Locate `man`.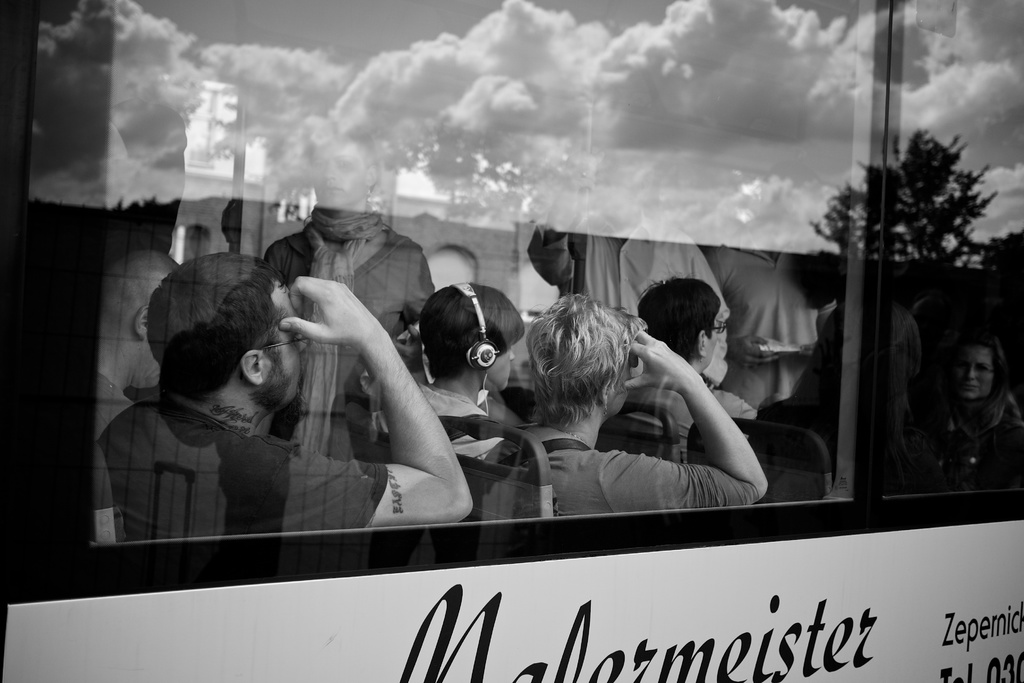
Bounding box: <bbox>630, 278, 769, 420</bbox>.
